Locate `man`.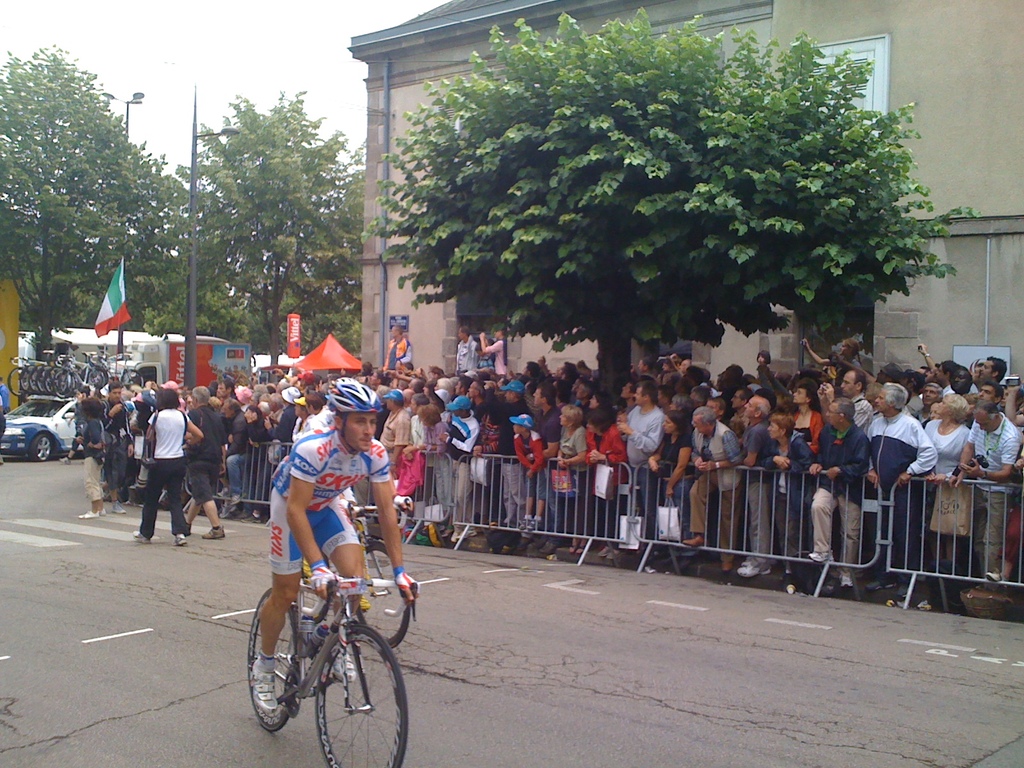
Bounding box: Rect(980, 353, 1011, 376).
